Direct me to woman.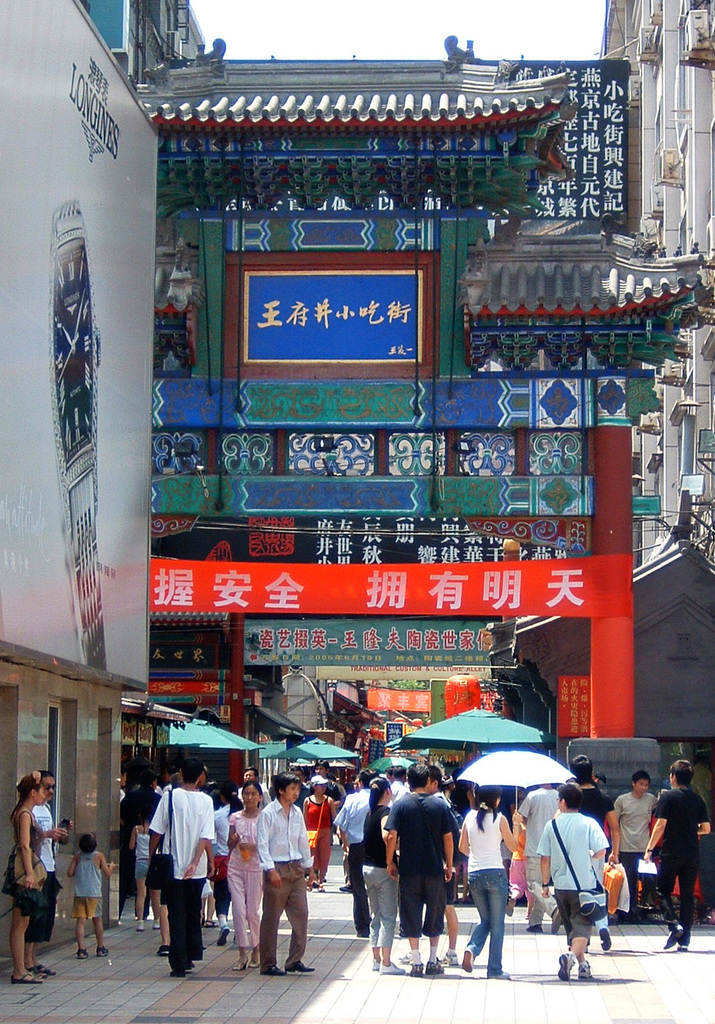
Direction: x1=221 y1=782 x2=271 y2=973.
